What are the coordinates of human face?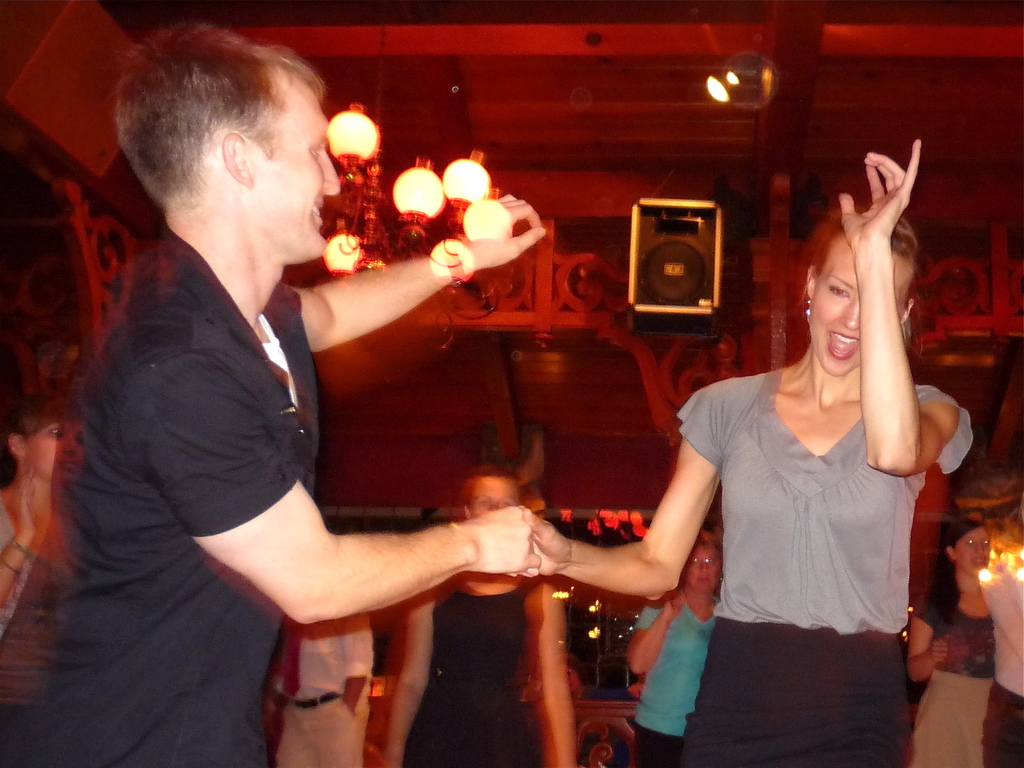
(956,530,989,576).
